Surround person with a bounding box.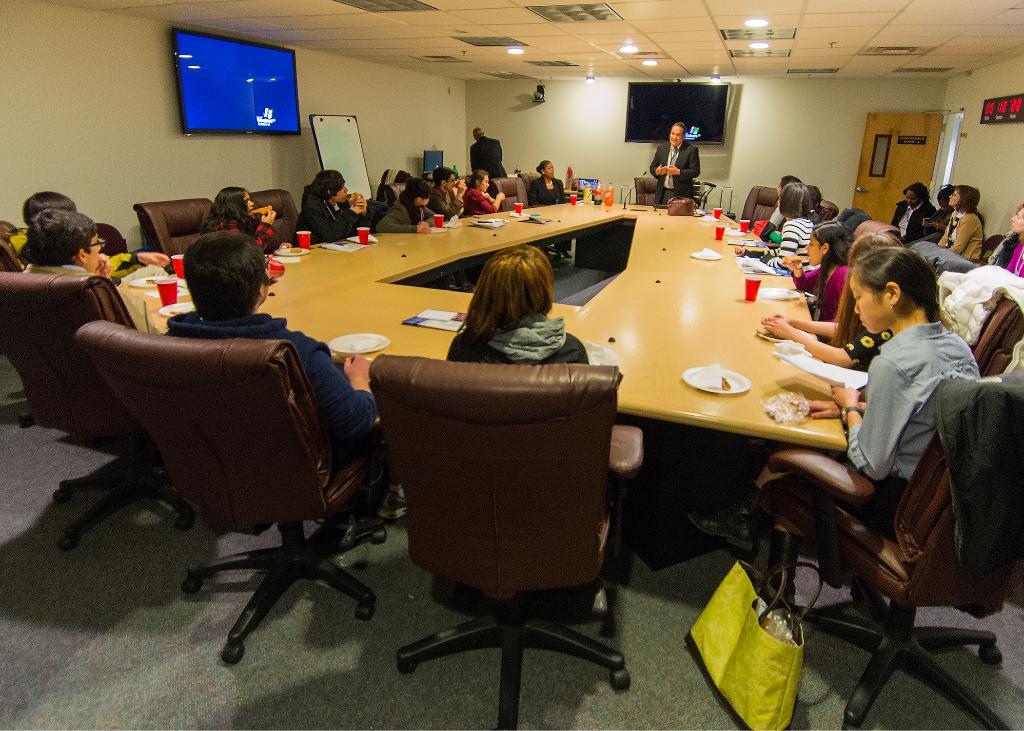
pyautogui.locateOnScreen(447, 242, 591, 364).
